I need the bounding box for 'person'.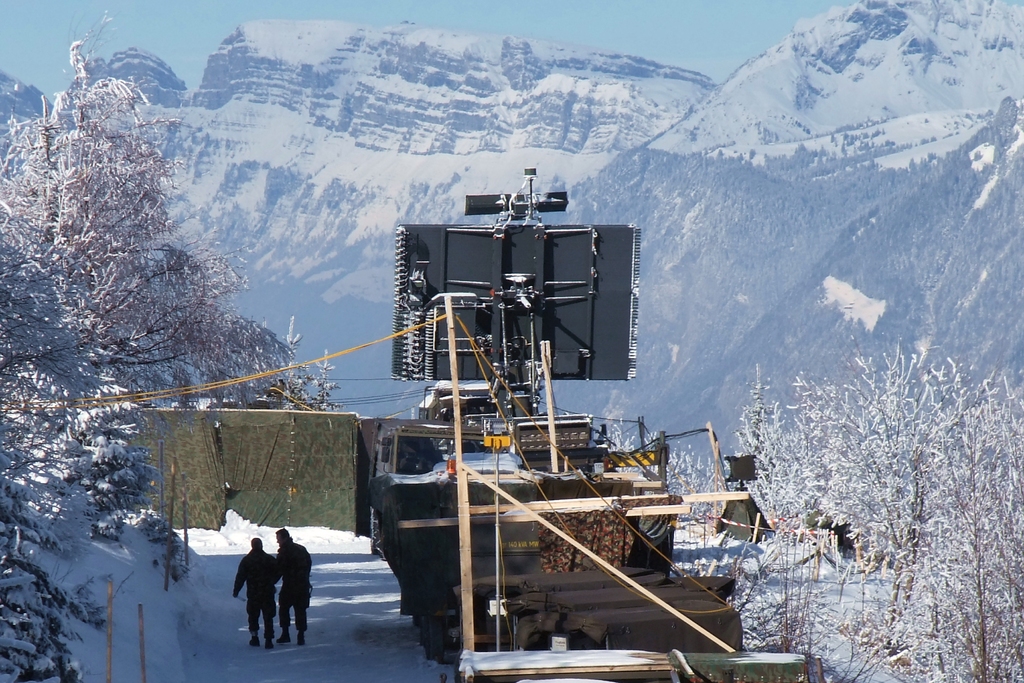
Here it is: Rect(274, 528, 313, 646).
